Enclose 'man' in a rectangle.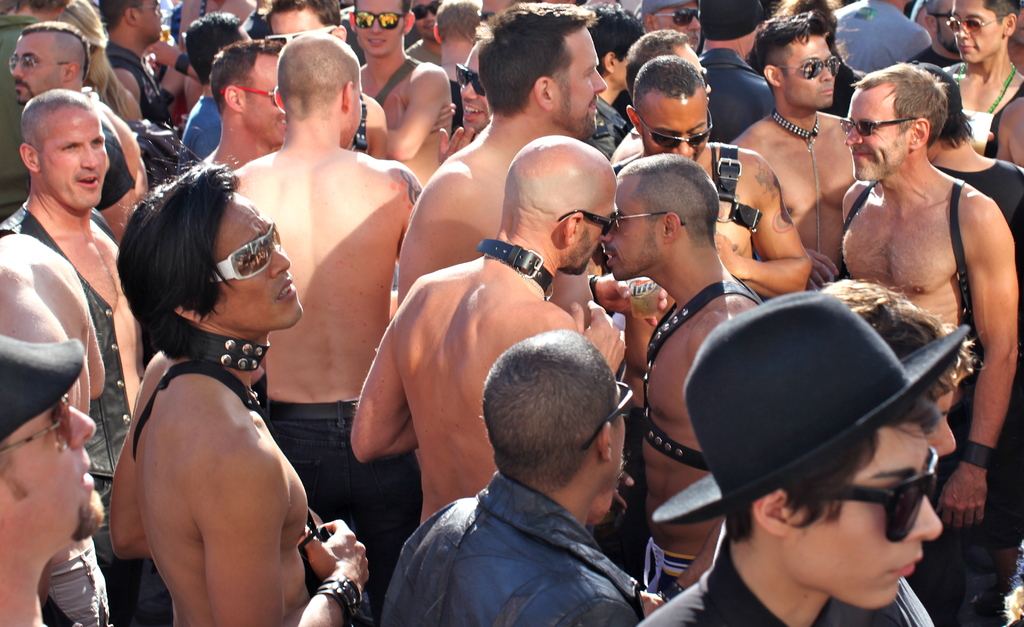
locate(434, 0, 486, 76).
